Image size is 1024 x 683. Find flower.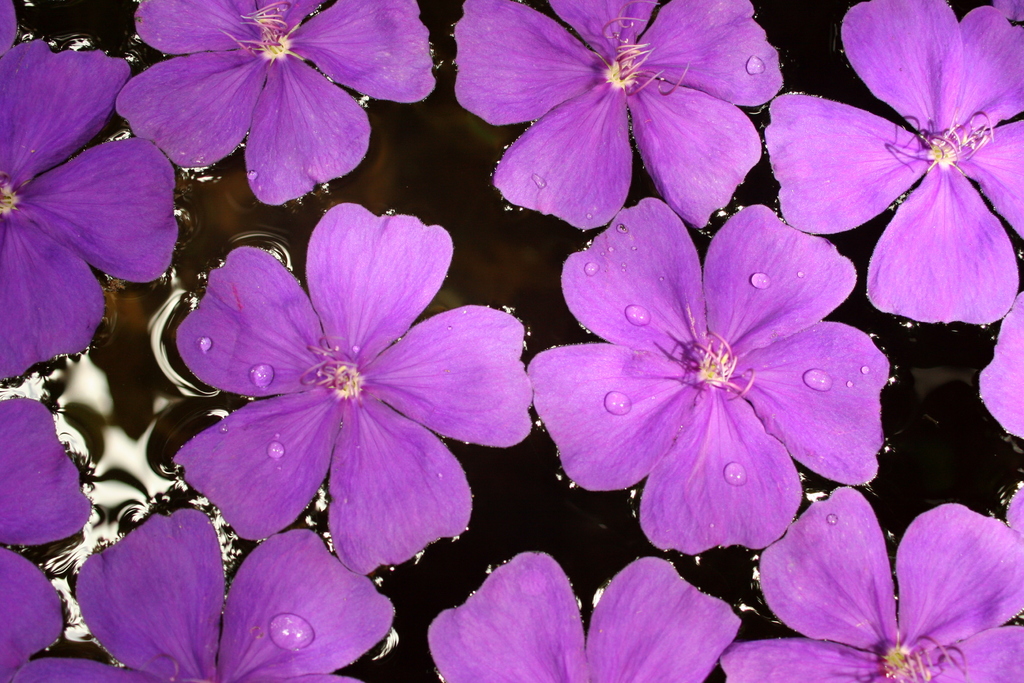
box(759, 0, 1023, 325).
